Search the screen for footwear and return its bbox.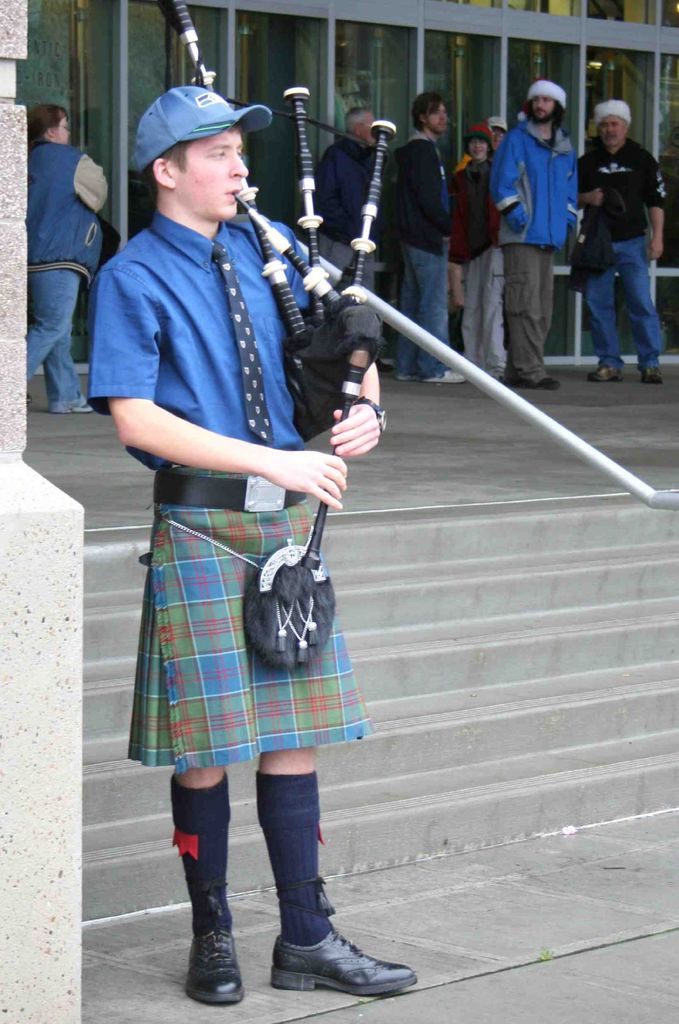
Found: locate(639, 365, 664, 381).
